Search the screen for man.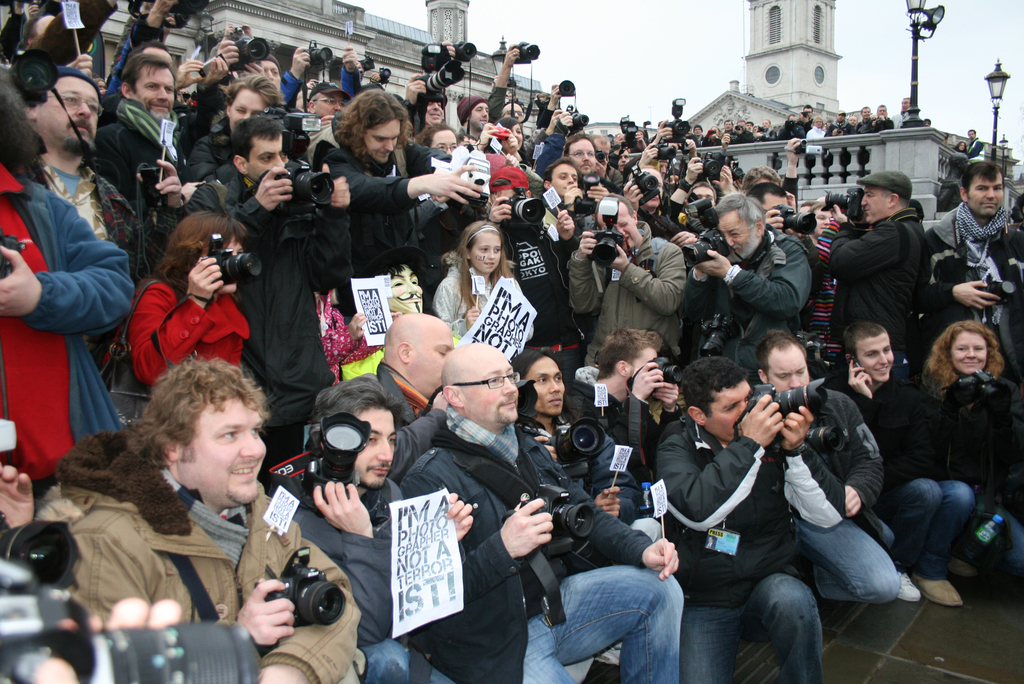
Found at select_region(0, 58, 126, 502).
